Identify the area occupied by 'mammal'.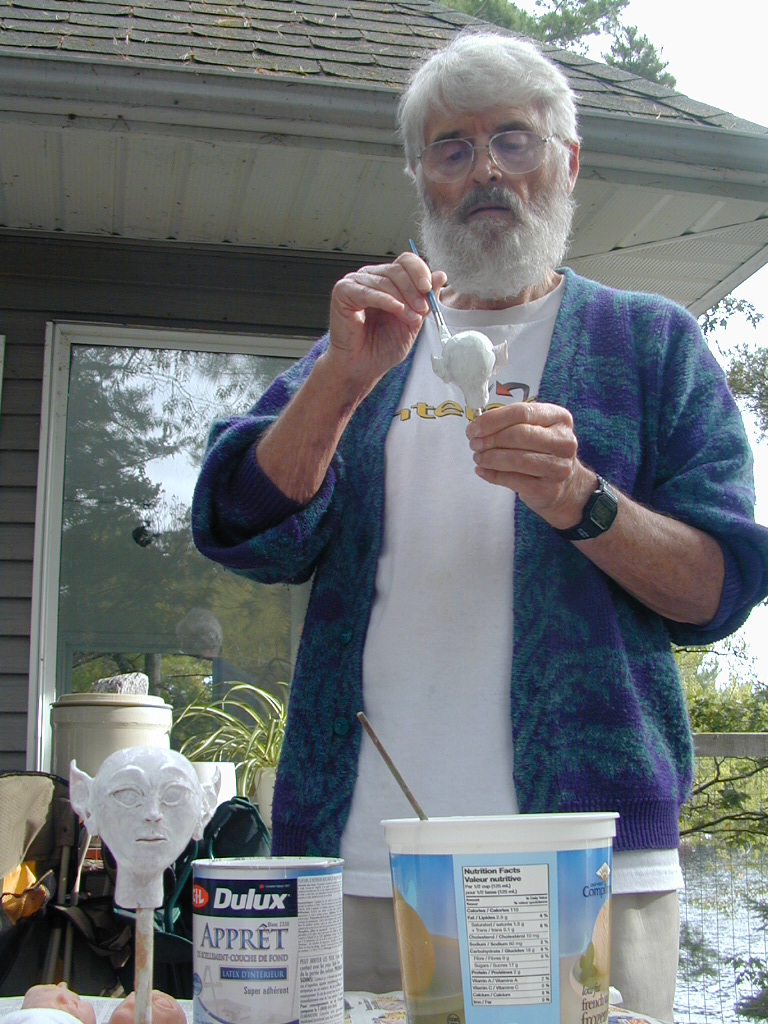
Area: detection(187, 31, 767, 1023).
